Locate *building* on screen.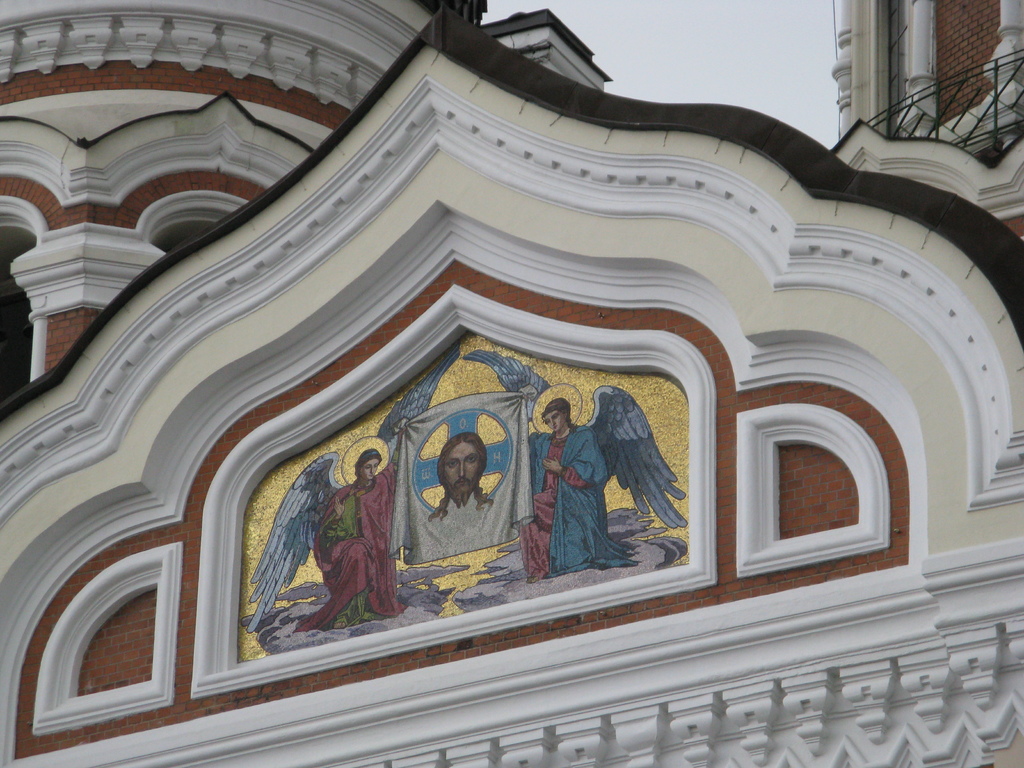
On screen at [0, 0, 1023, 767].
